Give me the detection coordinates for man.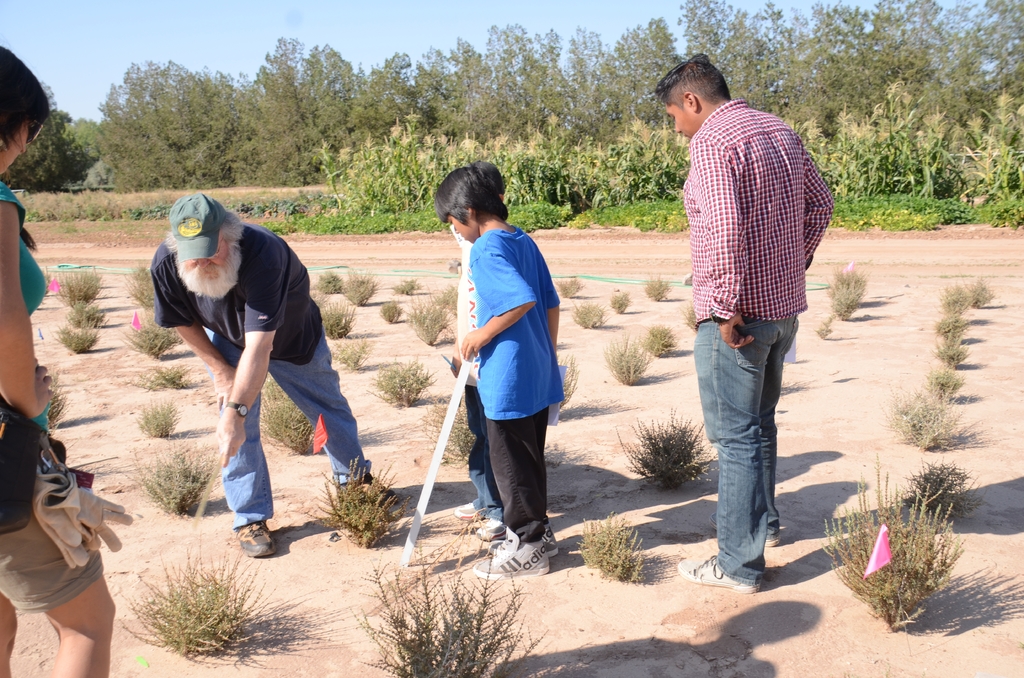
box=[669, 48, 838, 600].
